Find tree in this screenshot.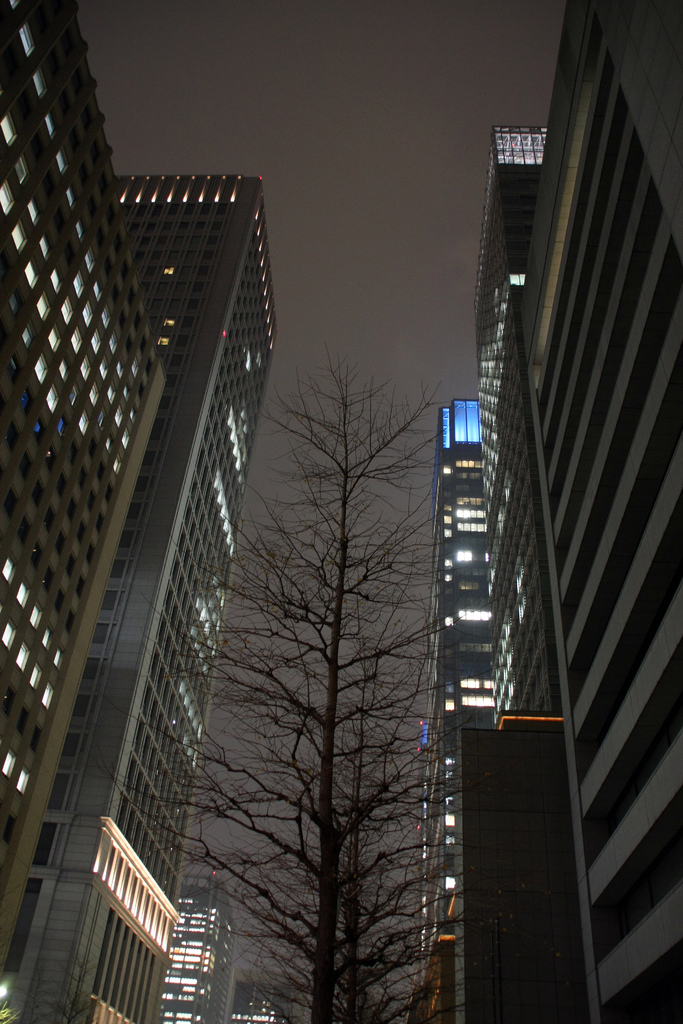
The bounding box for tree is l=211, t=307, r=450, b=1021.
